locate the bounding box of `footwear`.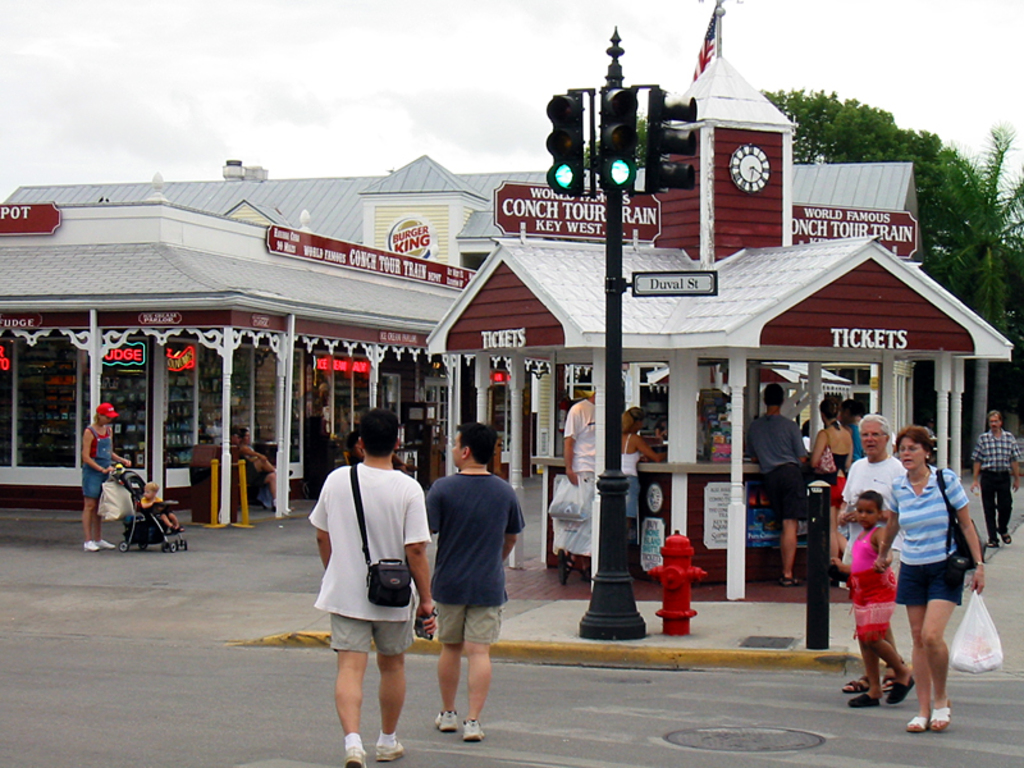
Bounding box: 986:538:996:549.
